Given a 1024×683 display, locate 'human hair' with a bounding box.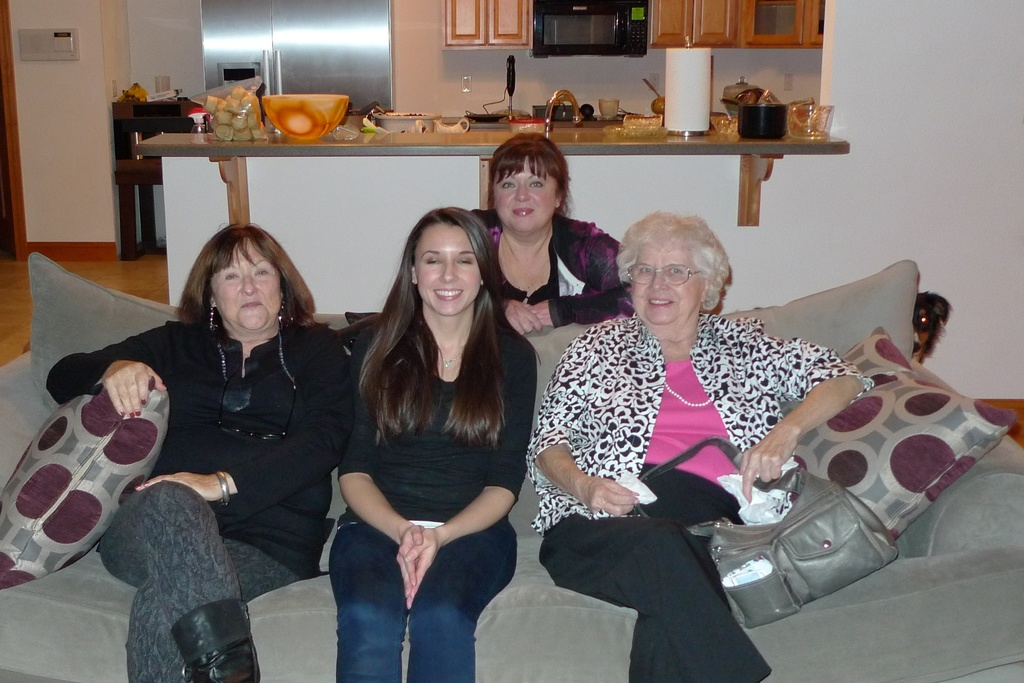
Located: x1=614, y1=208, x2=731, y2=311.
